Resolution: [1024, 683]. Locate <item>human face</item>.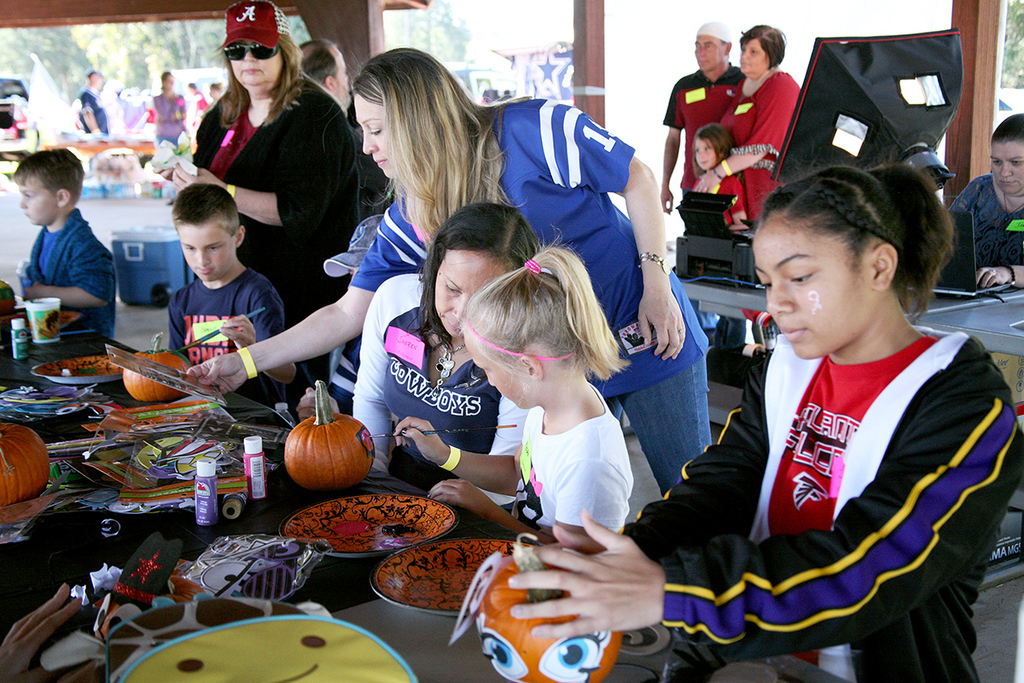
{"left": 740, "top": 40, "right": 765, "bottom": 73}.
